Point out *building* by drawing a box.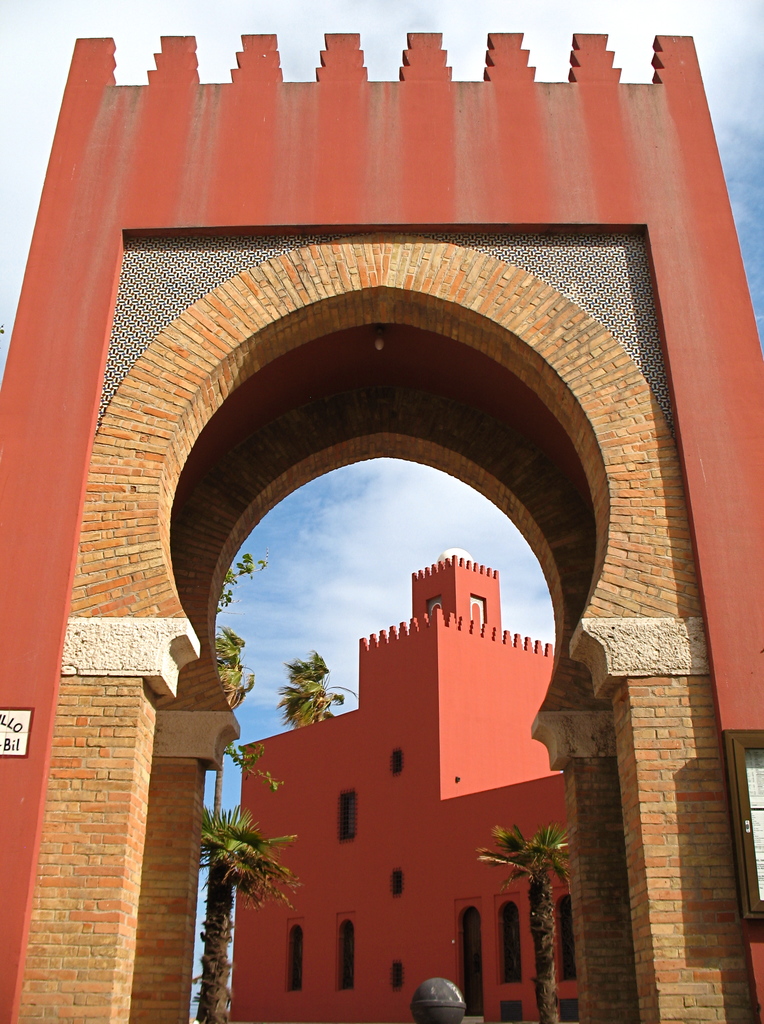
Rect(227, 552, 569, 1023).
